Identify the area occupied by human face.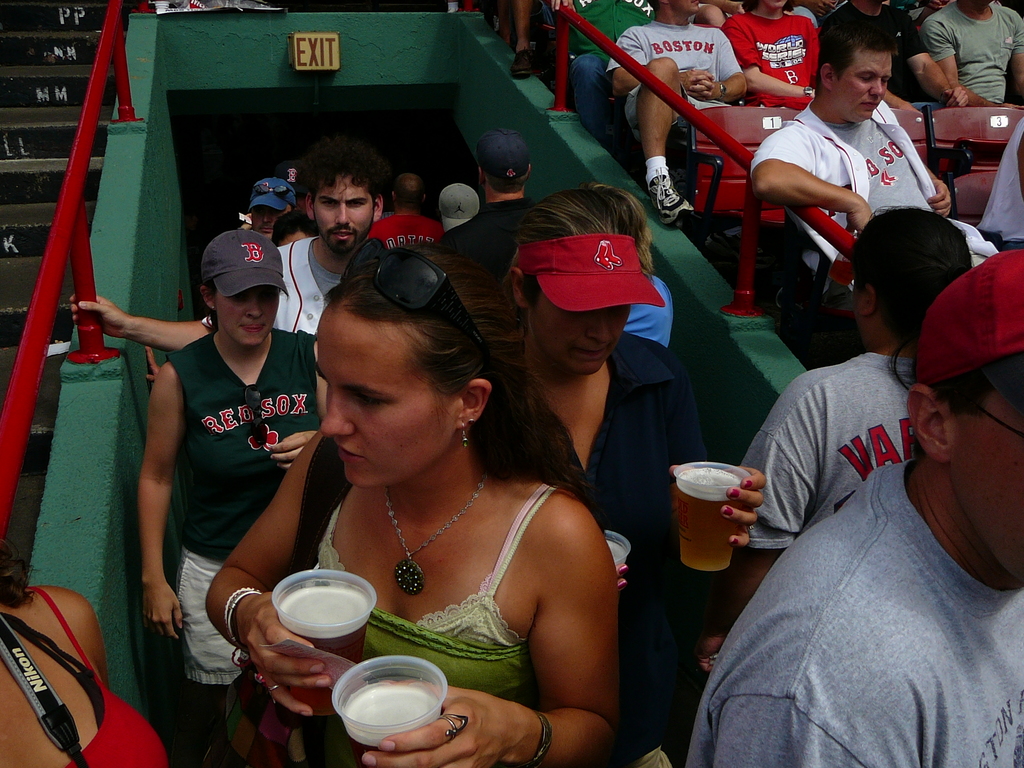
Area: 671,0,698,12.
